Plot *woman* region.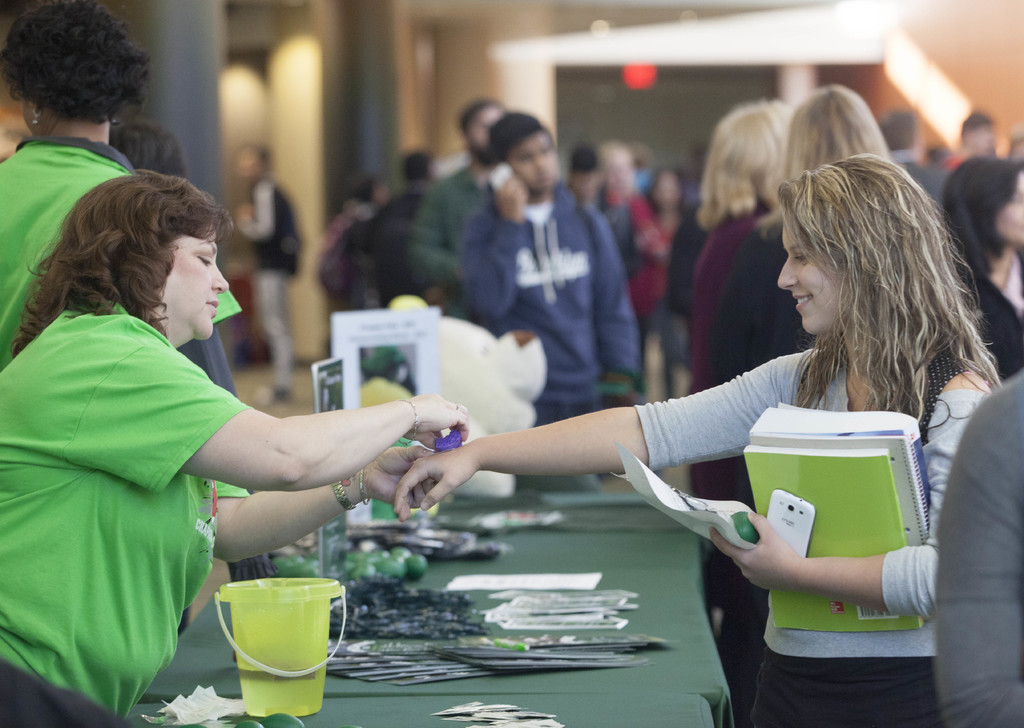
Plotted at bbox(0, 0, 246, 399).
